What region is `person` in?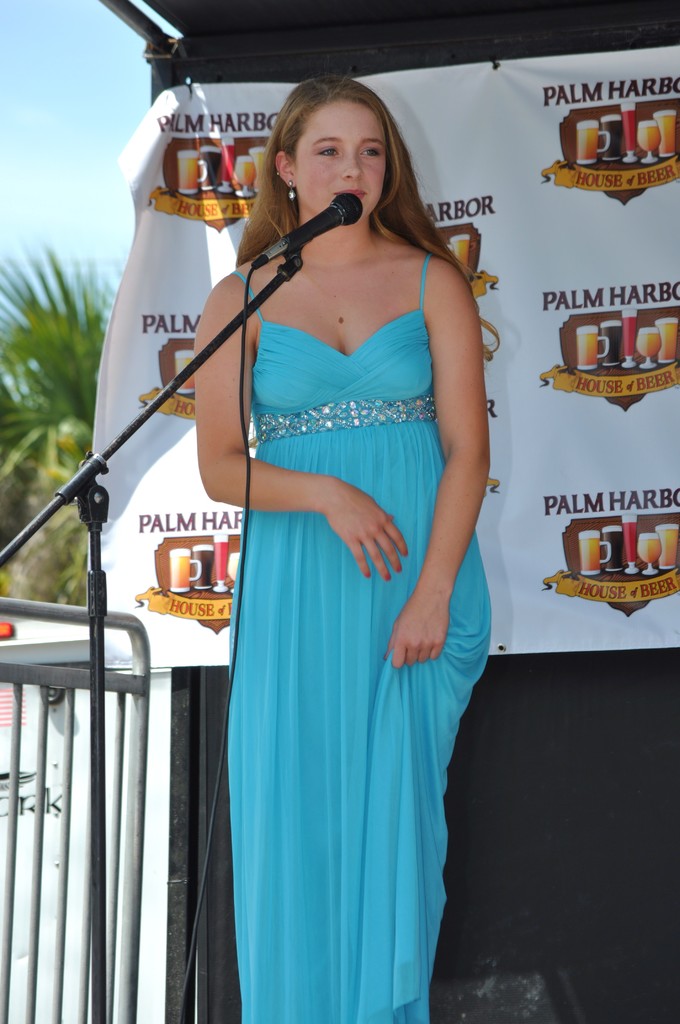
bbox(184, 71, 496, 1023).
